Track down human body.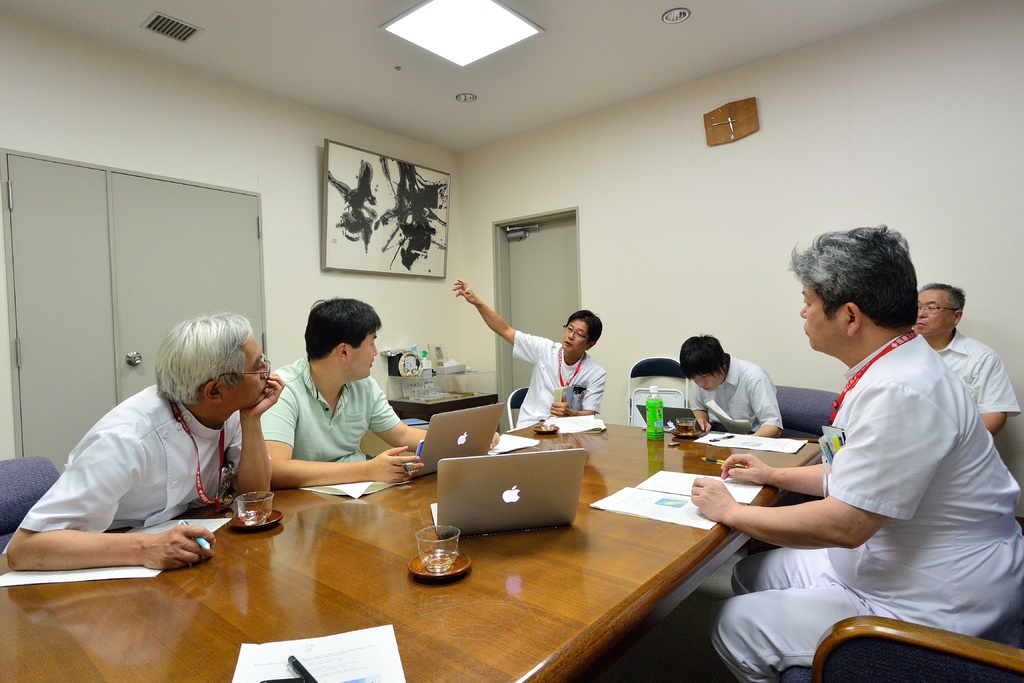
Tracked to crop(259, 300, 499, 484).
